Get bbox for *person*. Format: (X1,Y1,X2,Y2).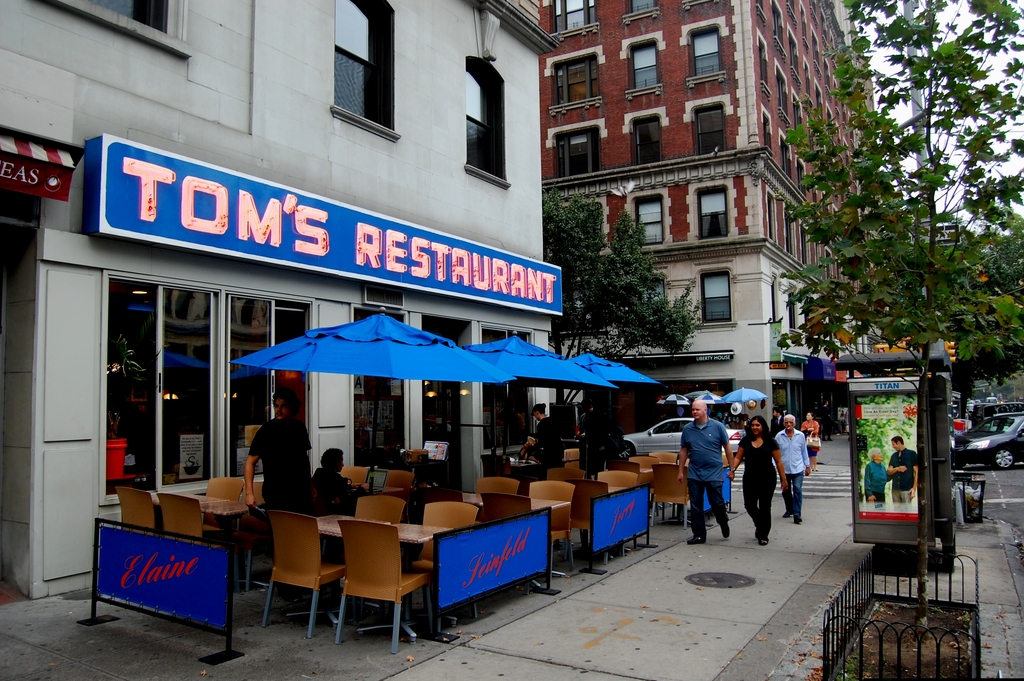
(858,445,895,509).
